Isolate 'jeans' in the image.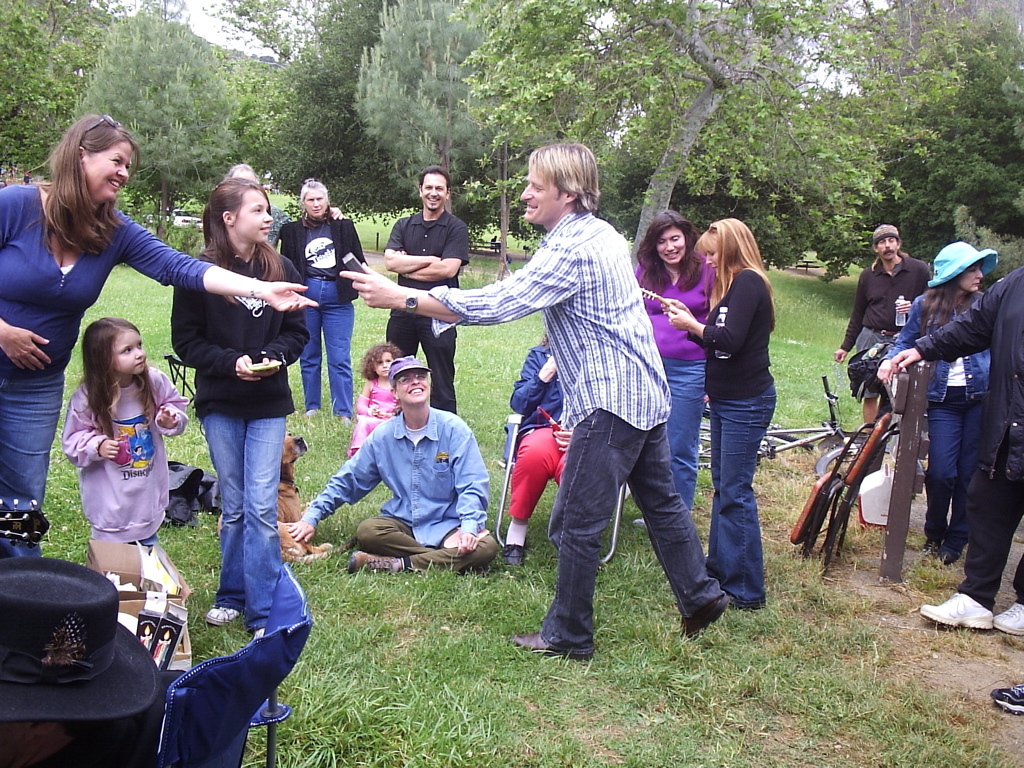
Isolated region: x1=959 y1=418 x2=1023 y2=608.
